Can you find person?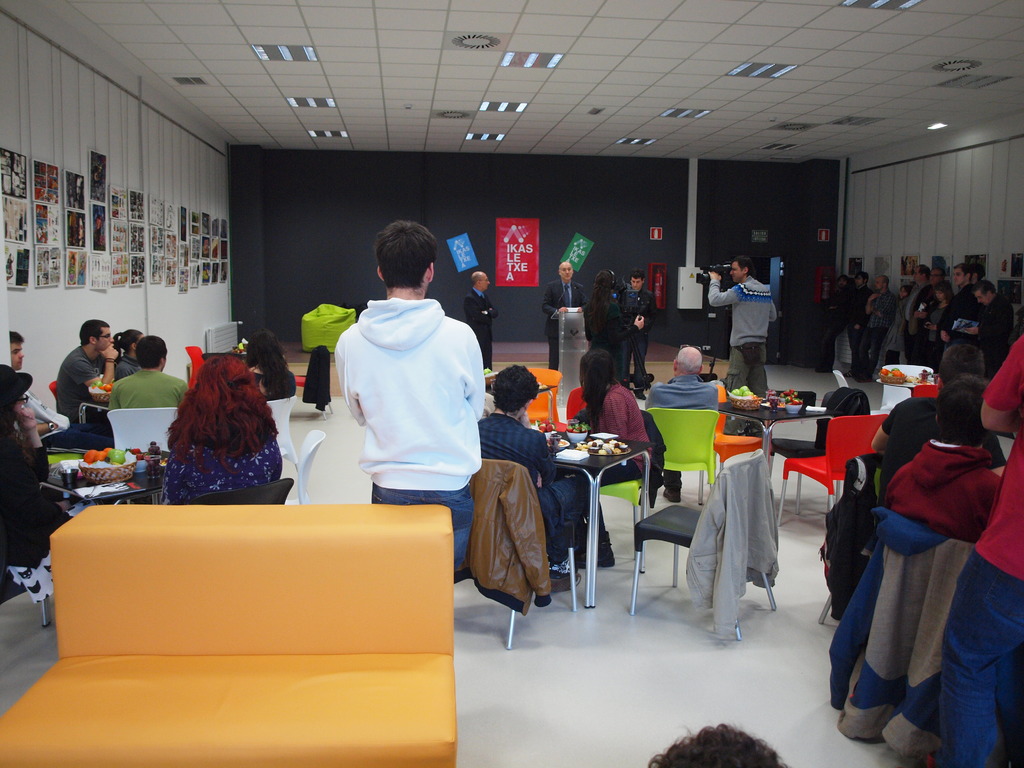
Yes, bounding box: [left=55, top=316, right=121, bottom=422].
